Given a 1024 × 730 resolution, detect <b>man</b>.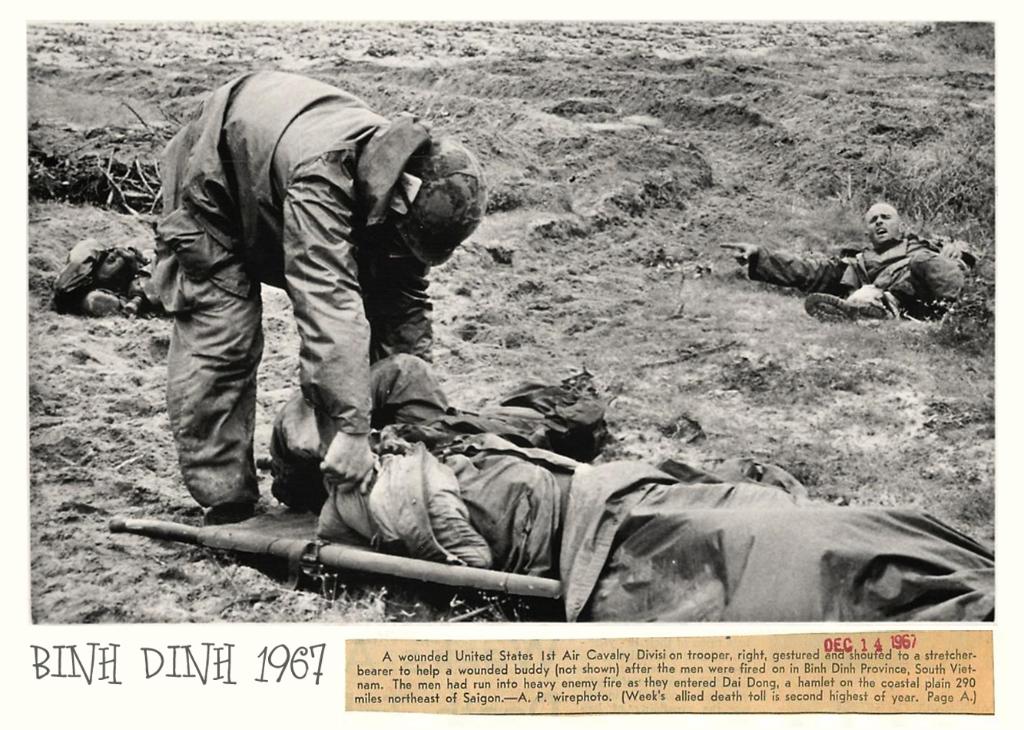
<box>120,62,517,564</box>.
